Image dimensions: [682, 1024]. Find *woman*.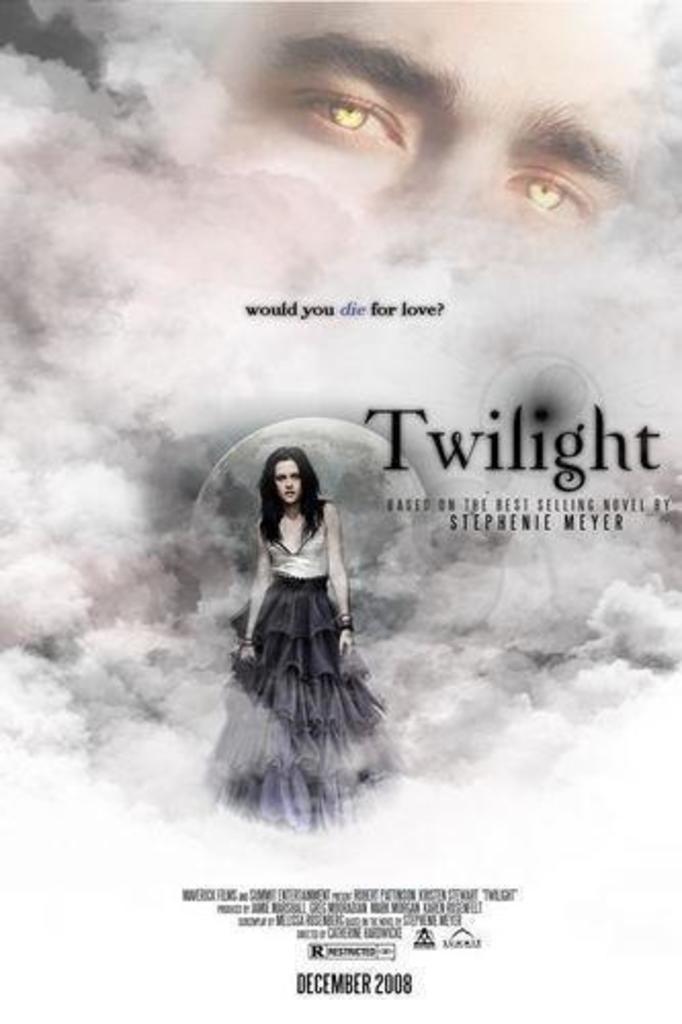
201, 410, 397, 813.
